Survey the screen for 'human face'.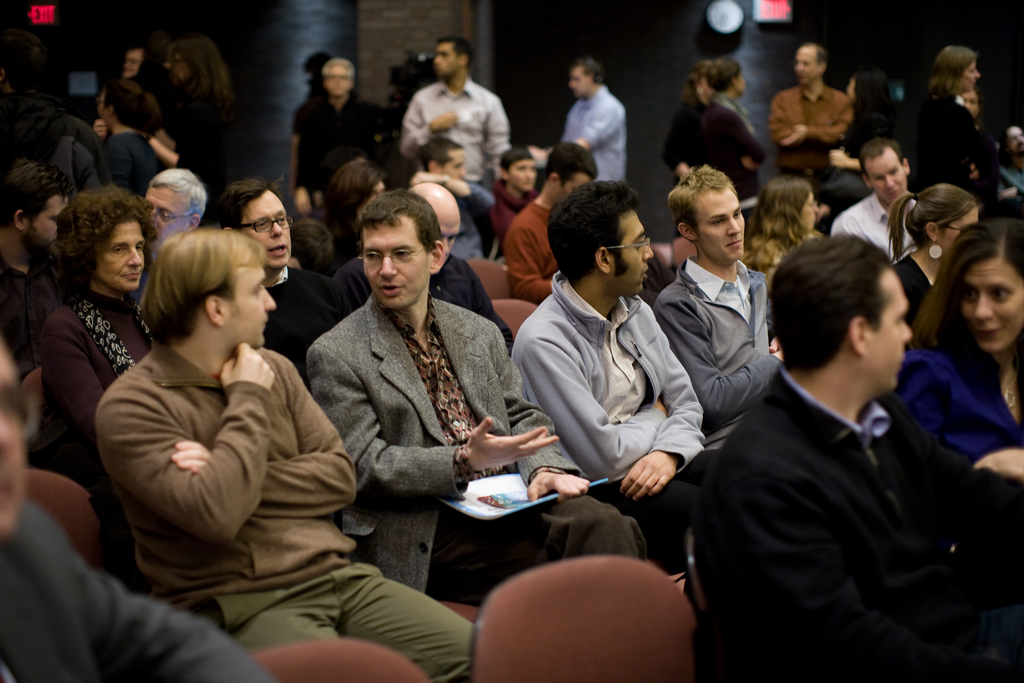
Survey found: (left=241, top=191, right=292, bottom=268).
